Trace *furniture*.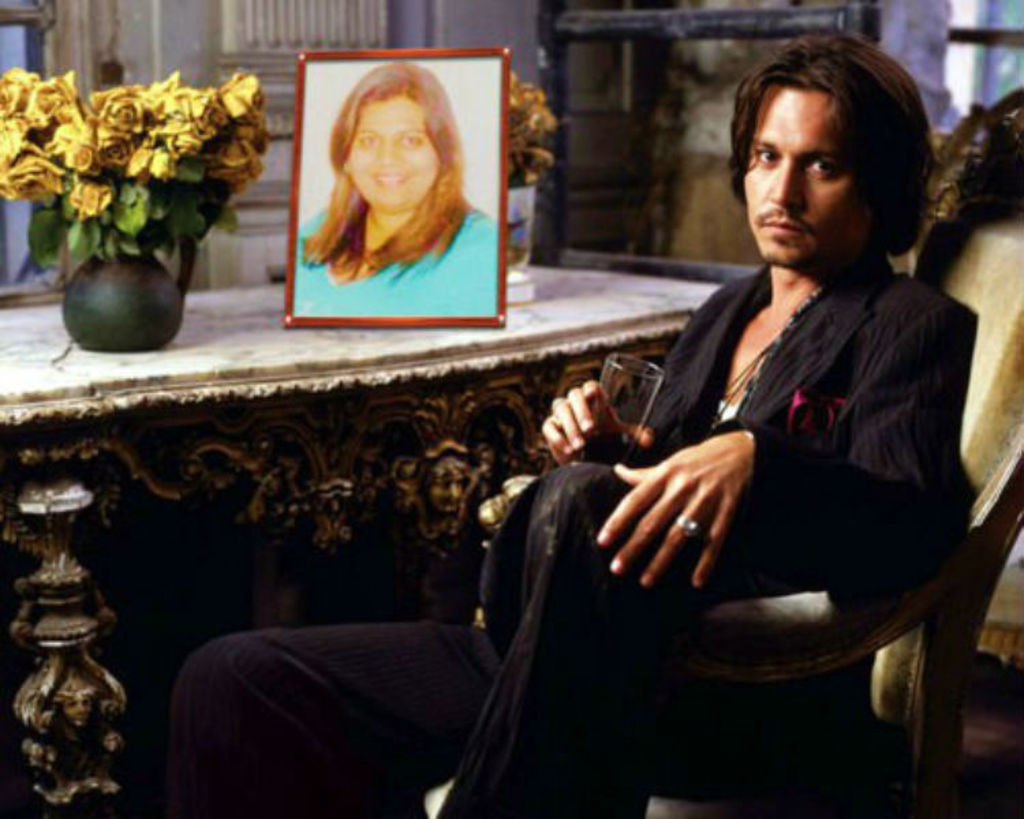
Traced to region(423, 85, 1023, 818).
